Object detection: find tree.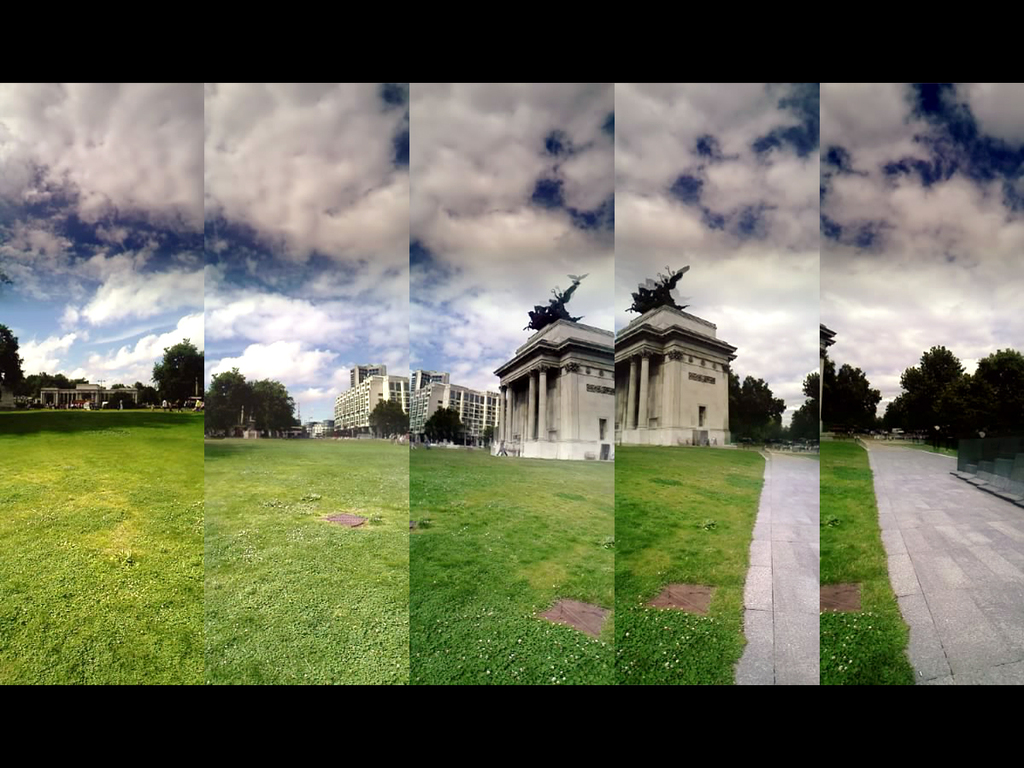
[x1=148, y1=337, x2=206, y2=406].
